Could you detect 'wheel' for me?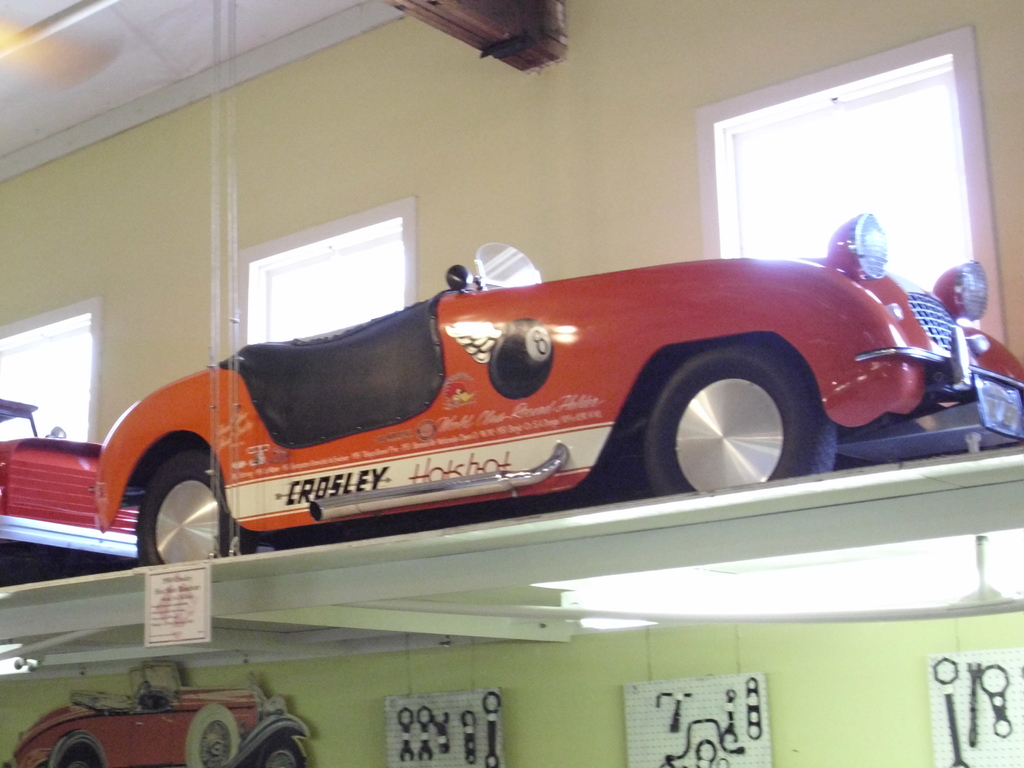
Detection result: {"left": 63, "top": 753, "right": 92, "bottom": 767}.
